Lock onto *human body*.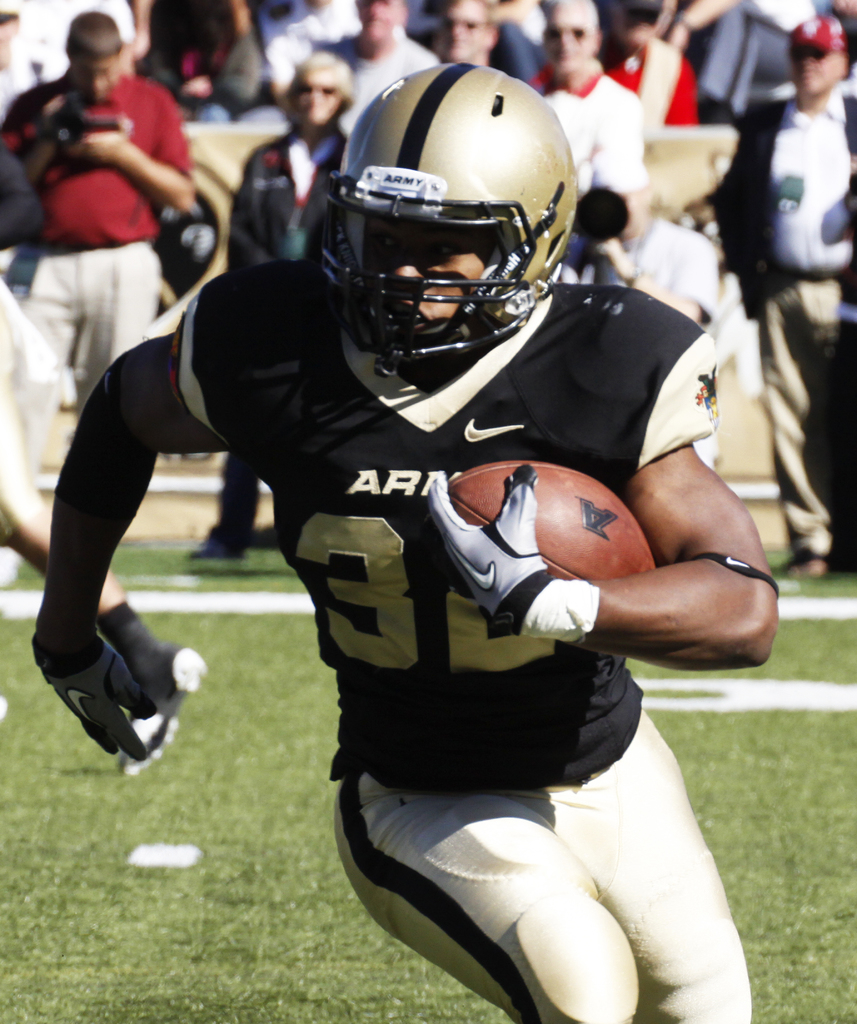
Locked: [722,13,856,564].
